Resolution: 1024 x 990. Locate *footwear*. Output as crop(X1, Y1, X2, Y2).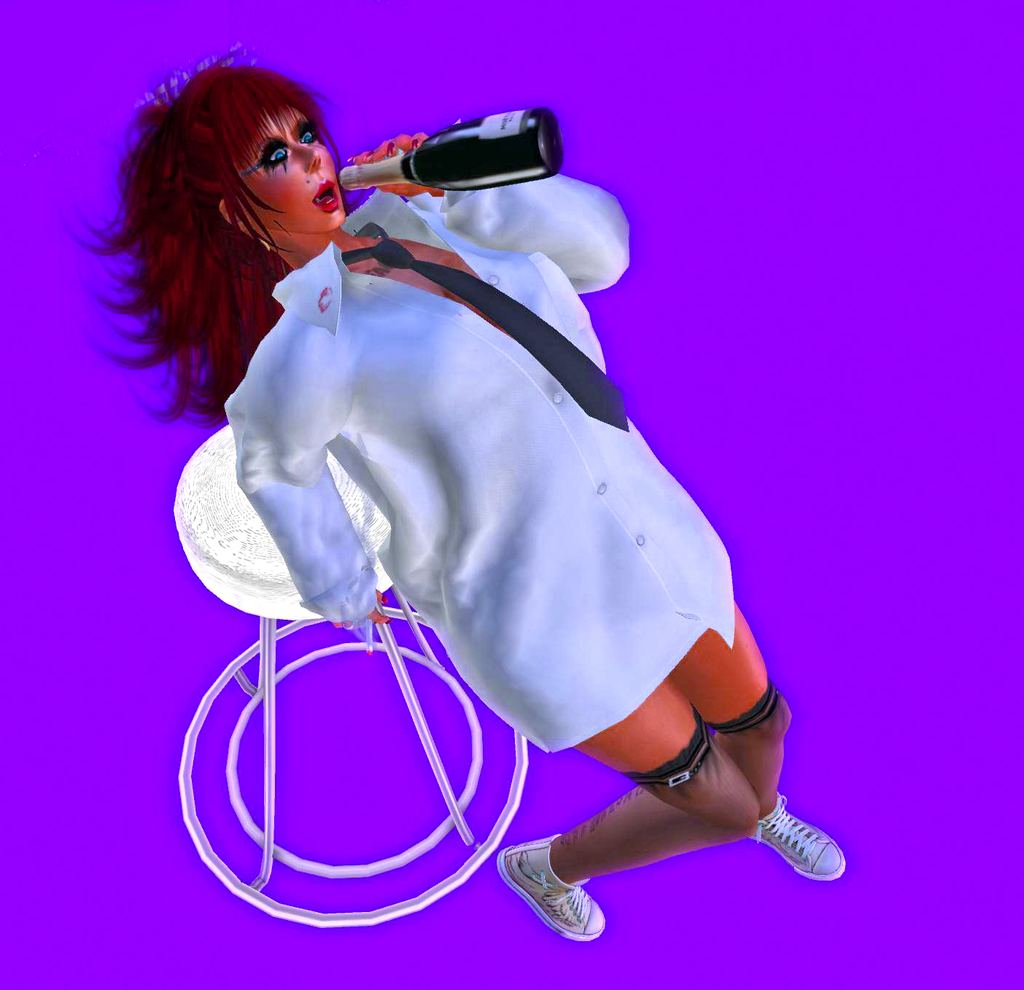
crop(732, 794, 856, 878).
